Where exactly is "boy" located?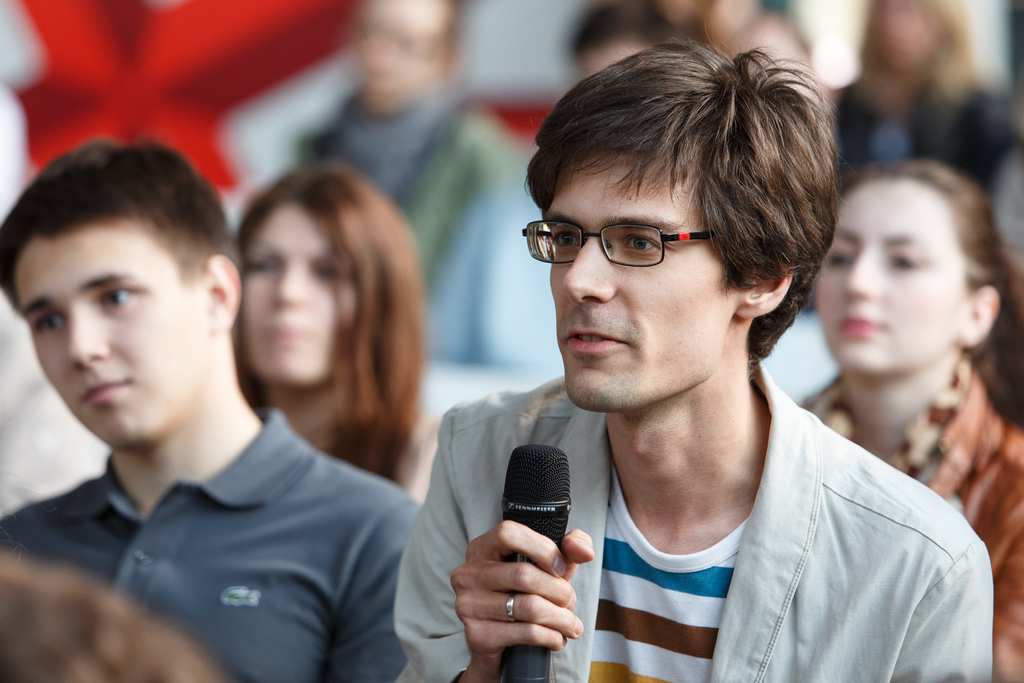
Its bounding box is bbox=(381, 30, 950, 675).
